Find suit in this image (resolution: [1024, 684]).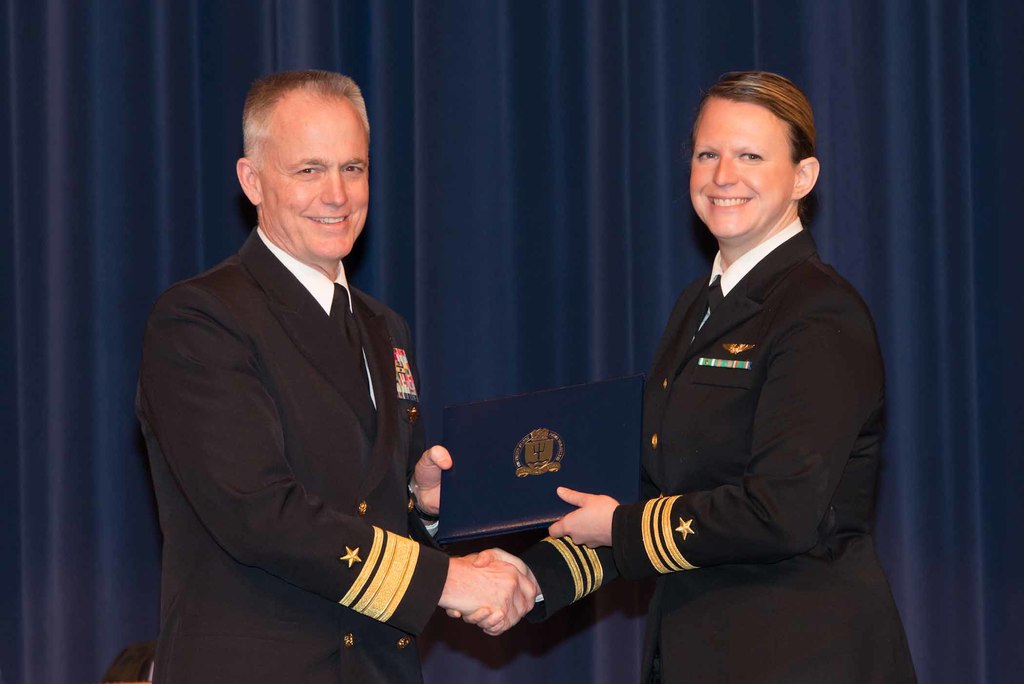
145:197:508:653.
